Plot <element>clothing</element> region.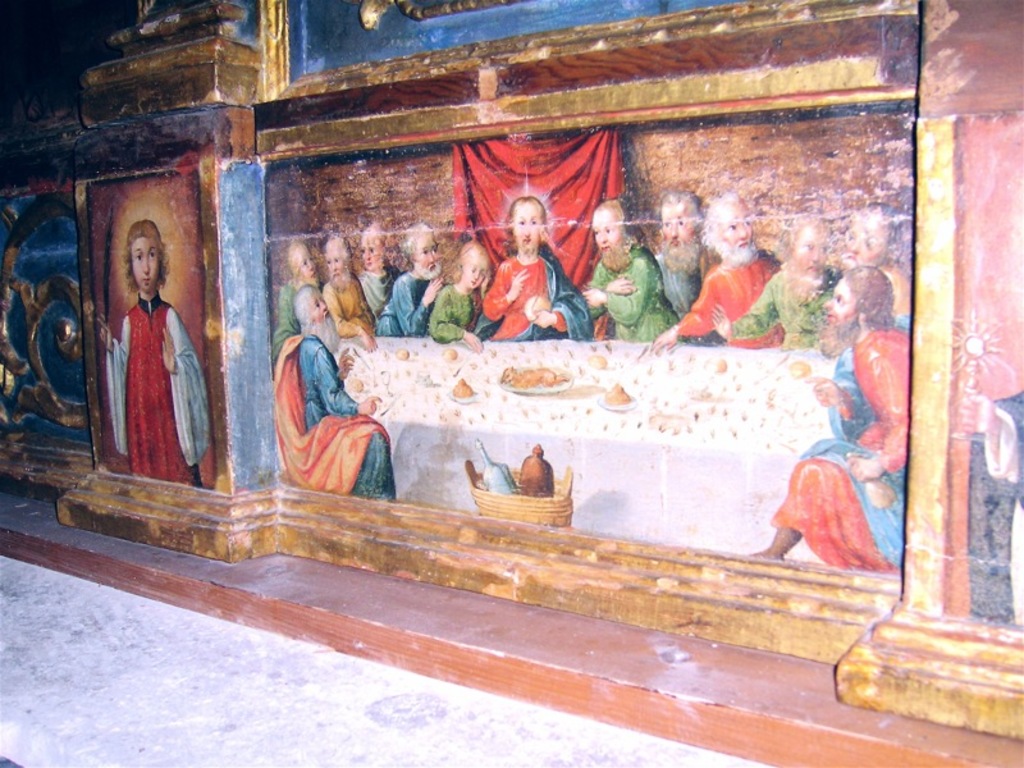
Plotted at {"x1": 102, "y1": 292, "x2": 219, "y2": 492}.
